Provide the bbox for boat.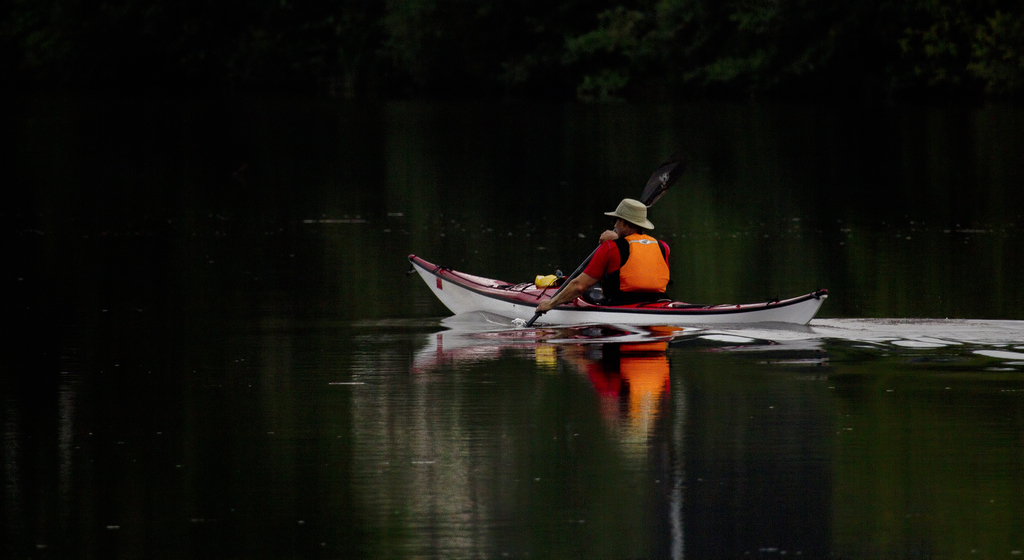
<region>410, 255, 828, 323</region>.
